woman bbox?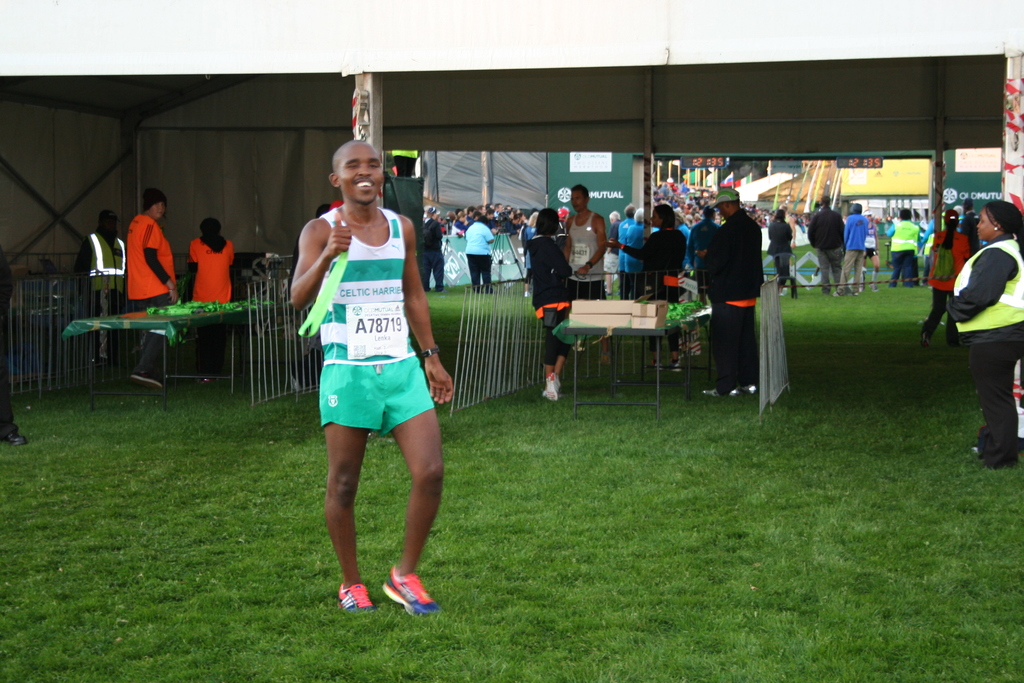
Rect(531, 210, 572, 402)
